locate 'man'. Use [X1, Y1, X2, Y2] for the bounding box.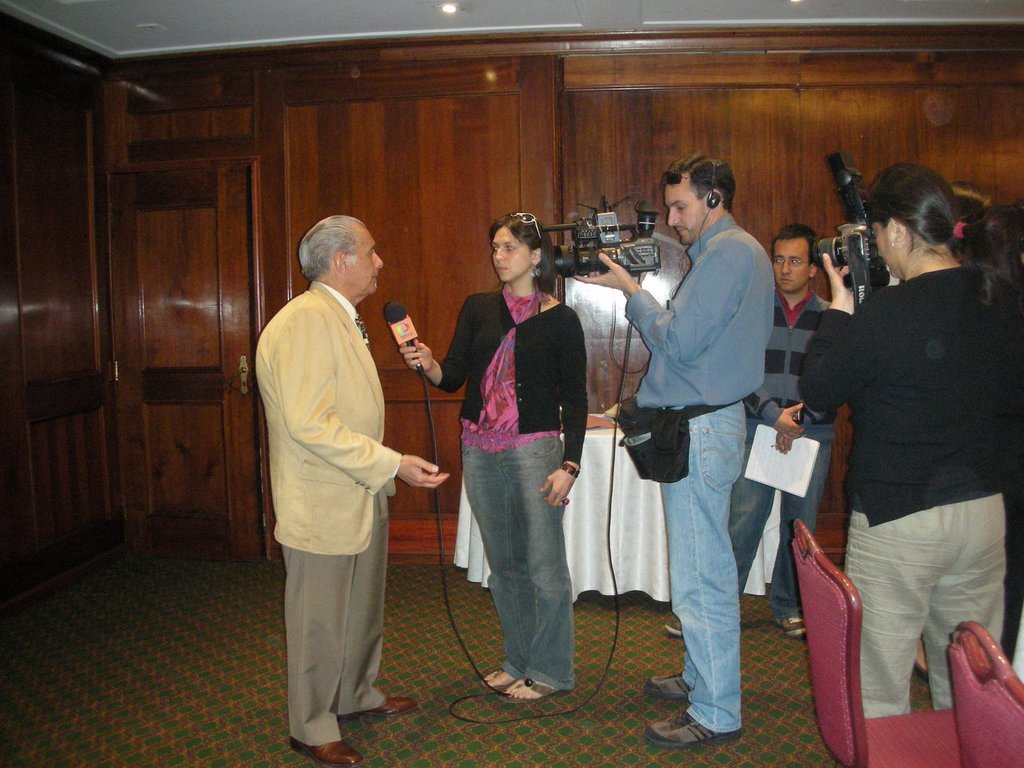
[238, 182, 435, 748].
